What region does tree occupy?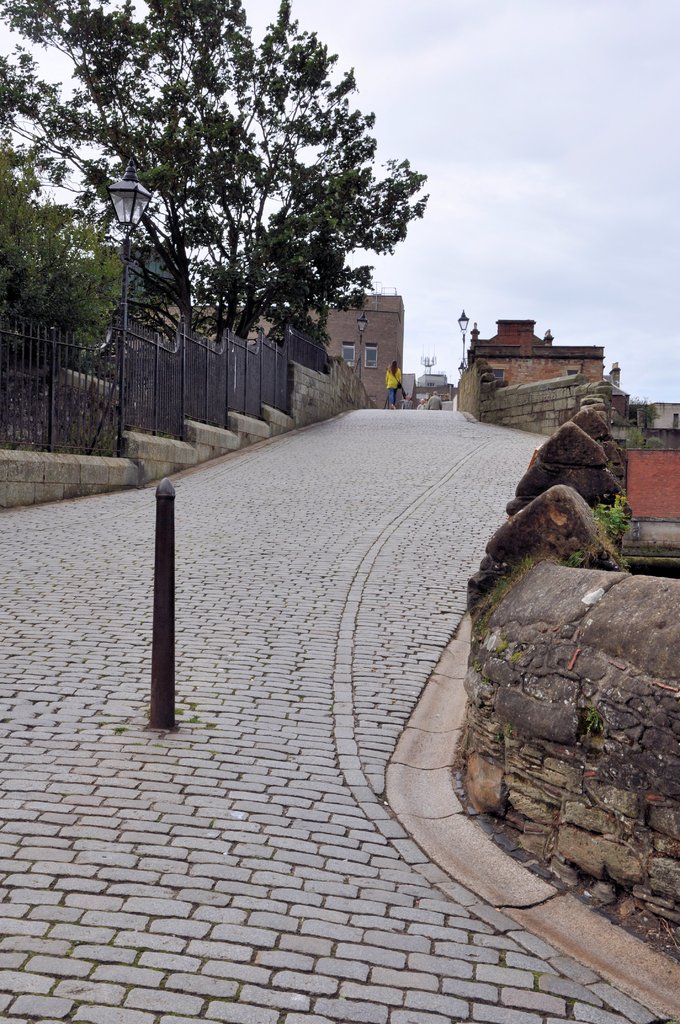
pyautogui.locateOnScreen(0, 0, 424, 346).
